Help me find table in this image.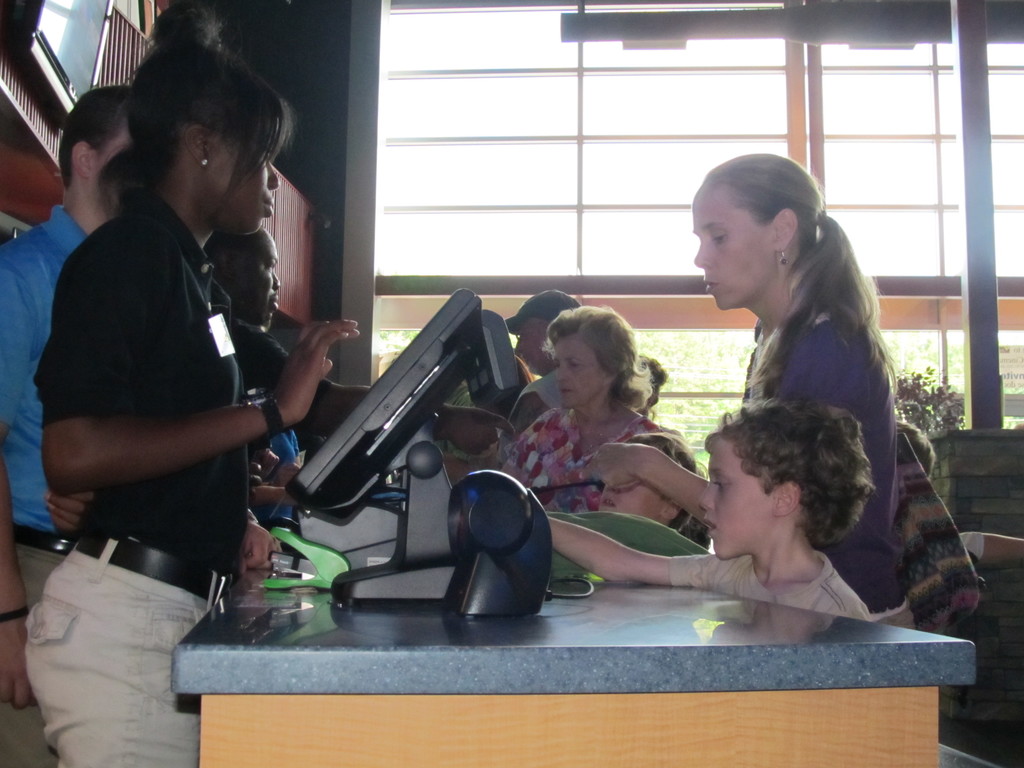
Found it: [x1=148, y1=488, x2=982, y2=767].
